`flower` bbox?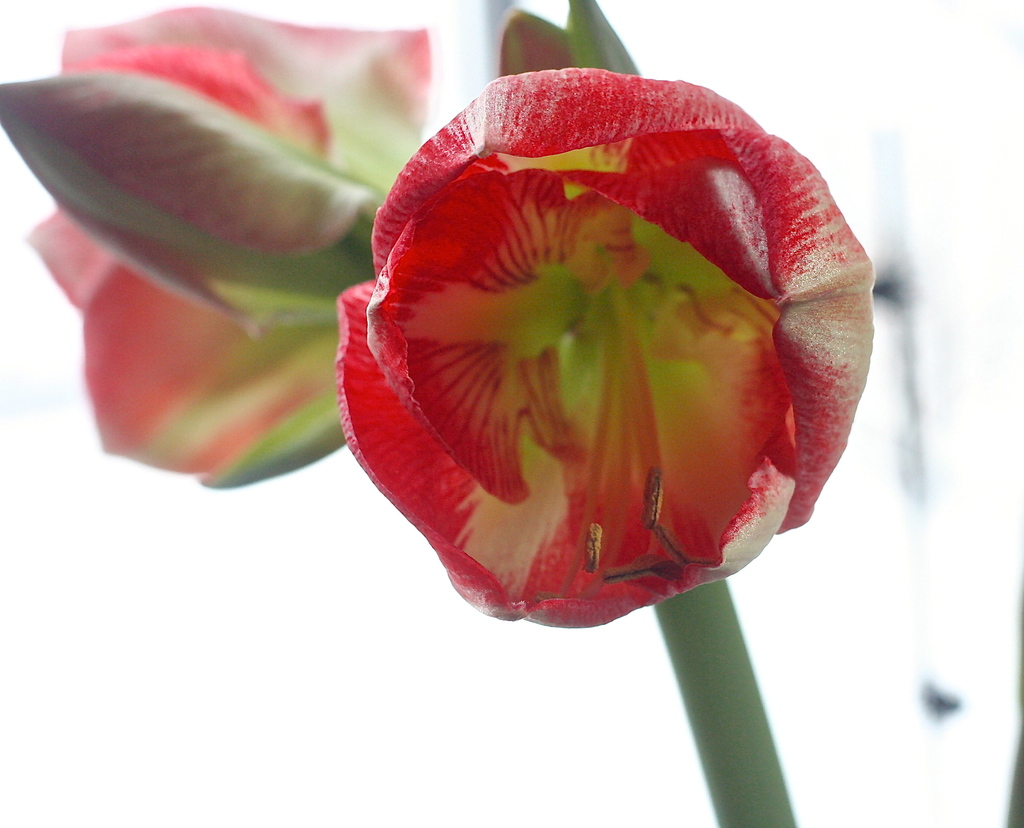
x1=331 y1=49 x2=835 y2=635
